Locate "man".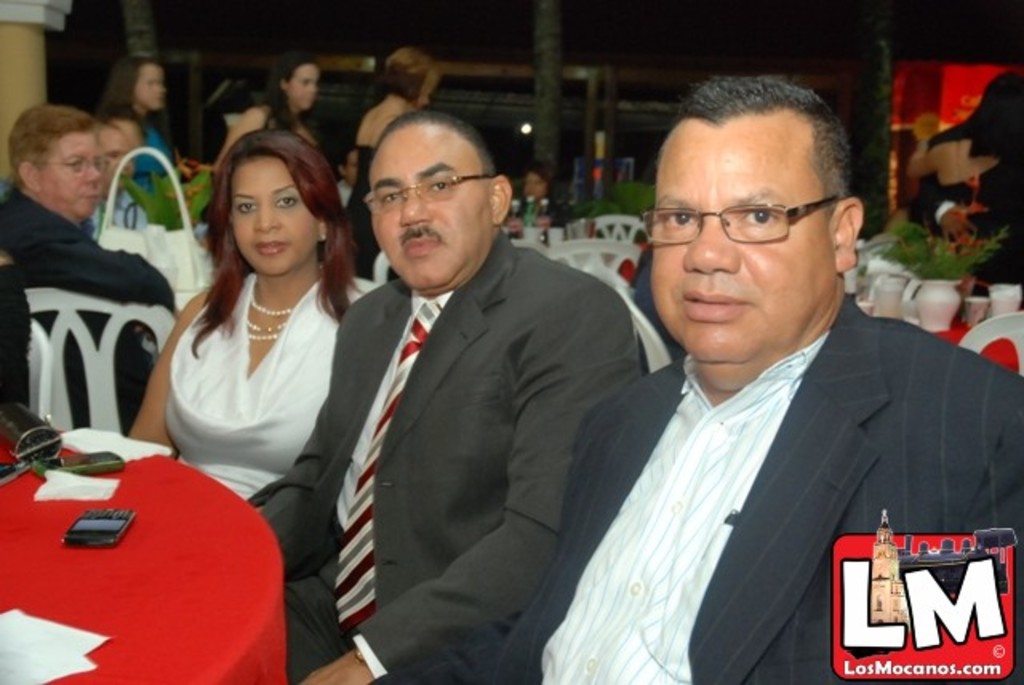
Bounding box: <region>370, 78, 1022, 683</region>.
